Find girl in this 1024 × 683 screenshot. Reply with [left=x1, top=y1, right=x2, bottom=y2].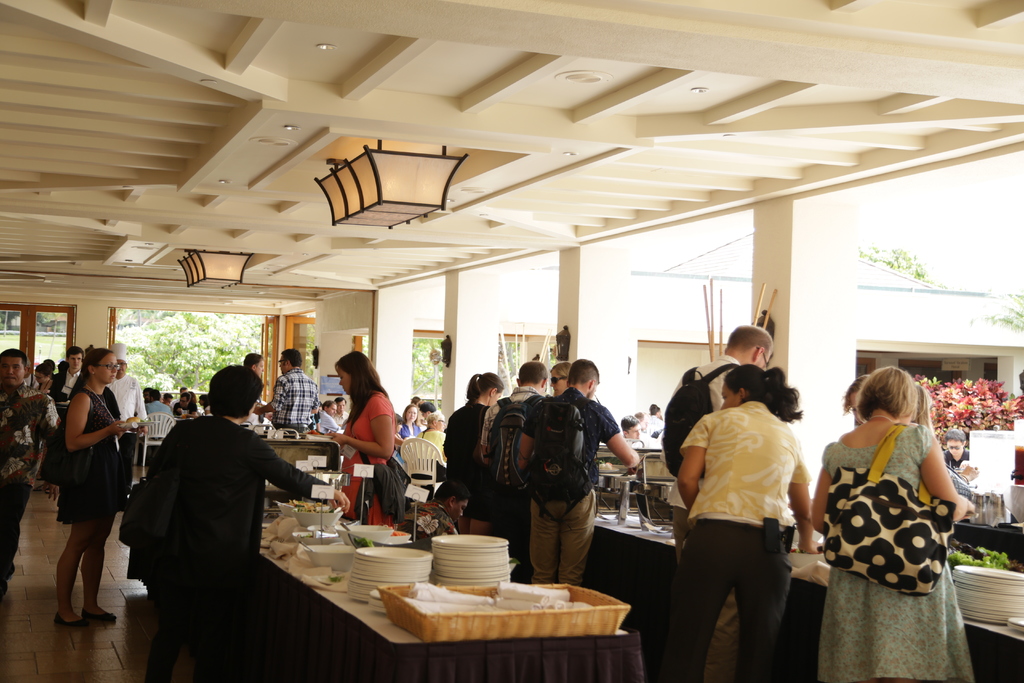
[left=671, top=356, right=815, bottom=682].
